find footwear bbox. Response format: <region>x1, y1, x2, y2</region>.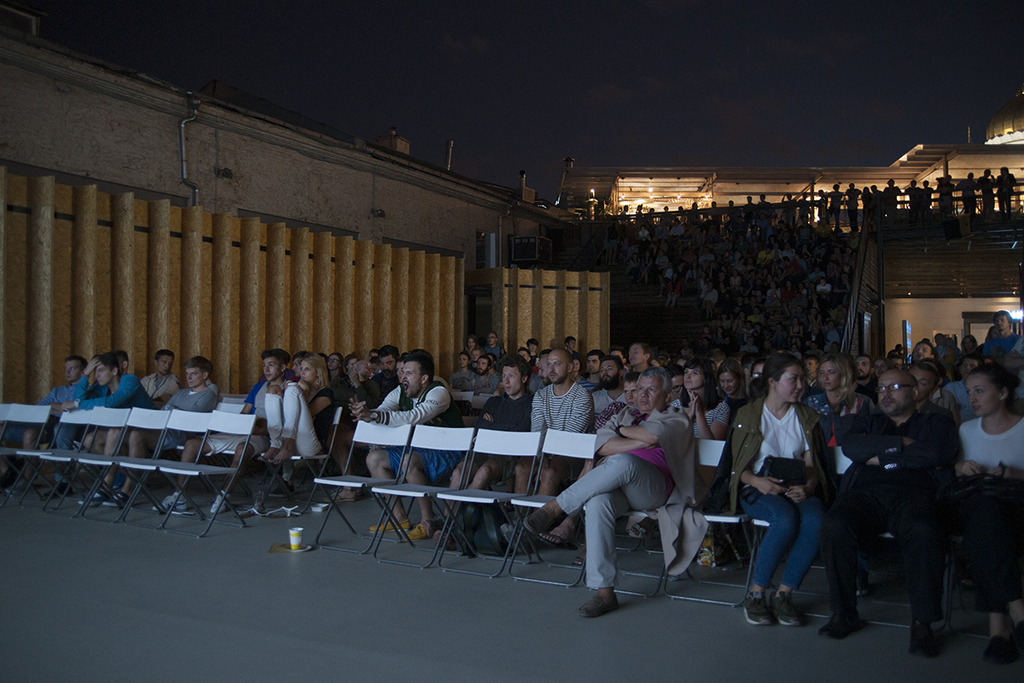
<region>41, 482, 72, 501</region>.
